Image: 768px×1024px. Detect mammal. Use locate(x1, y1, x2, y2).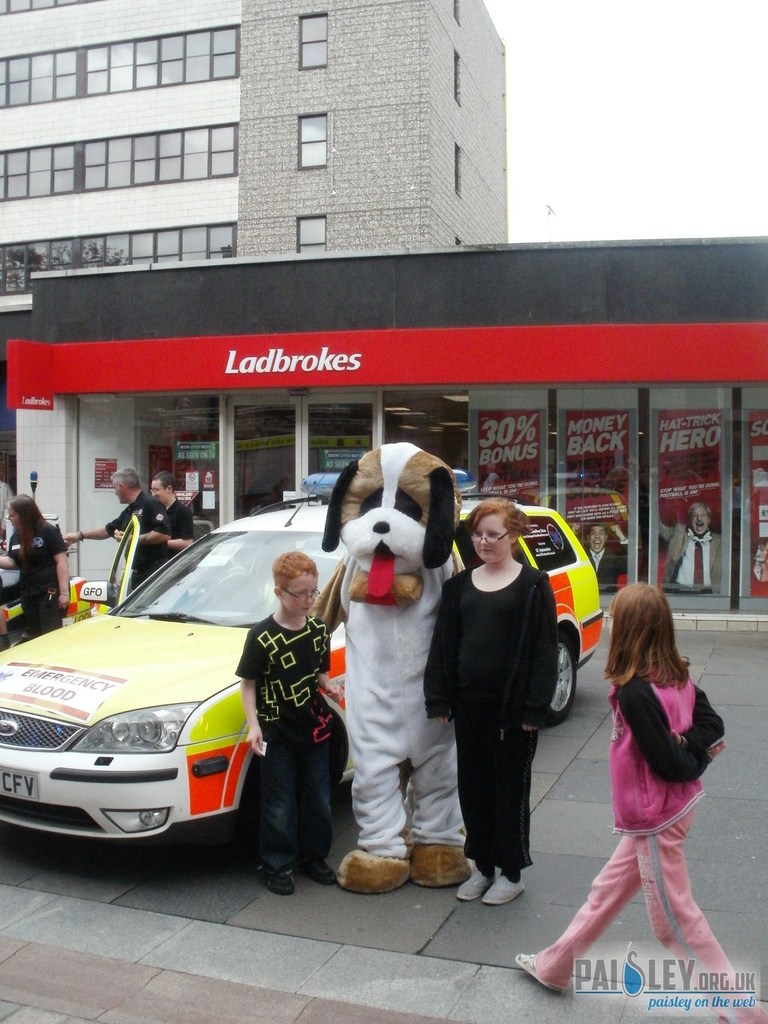
locate(656, 499, 721, 593).
